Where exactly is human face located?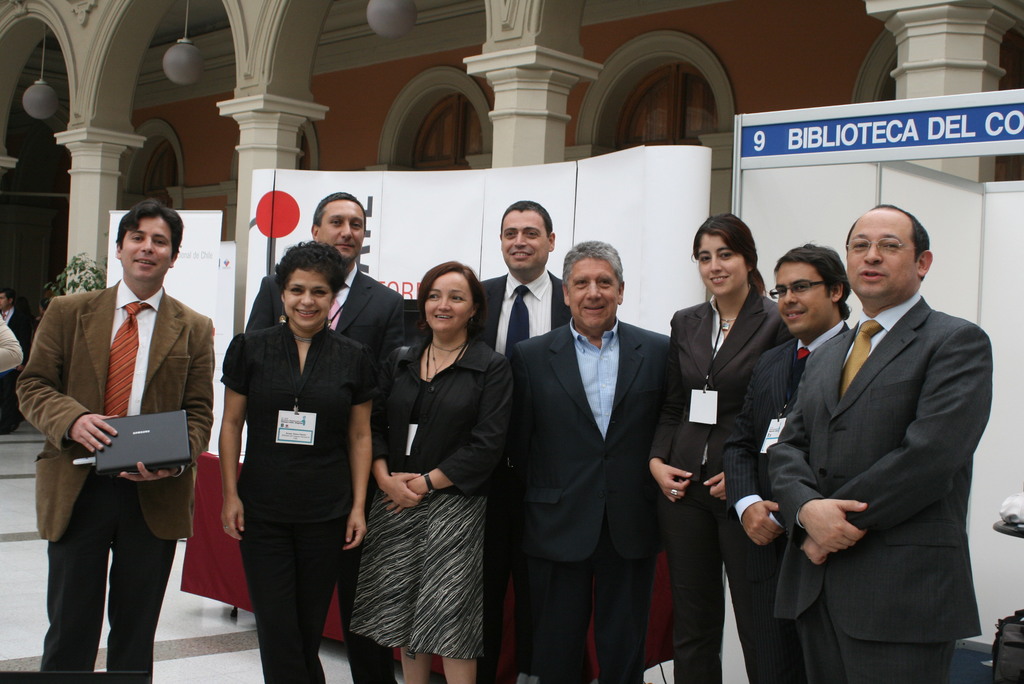
Its bounding box is x1=771 y1=266 x2=830 y2=339.
